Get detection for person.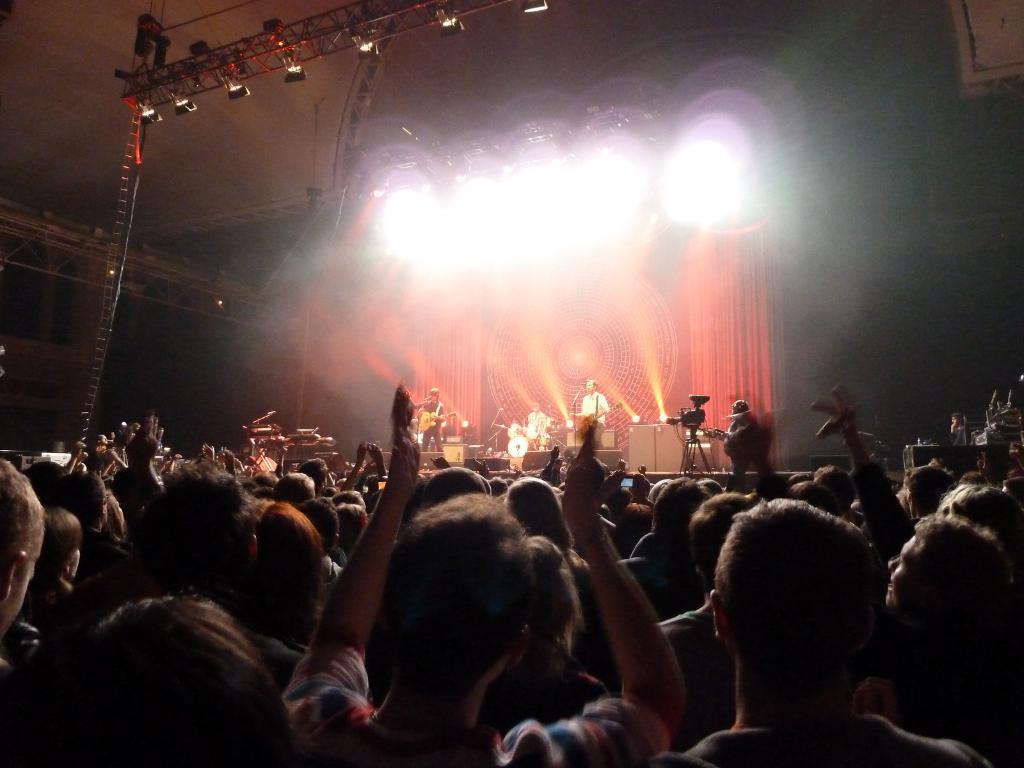
Detection: locate(416, 390, 447, 454).
